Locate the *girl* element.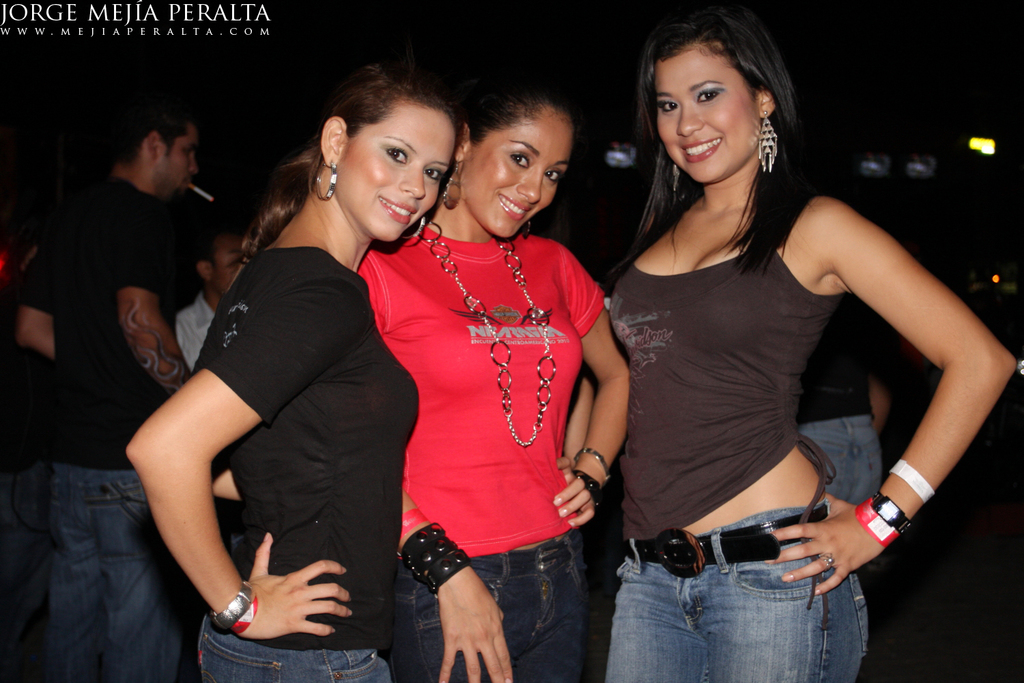
Element bbox: x1=350 y1=79 x2=631 y2=682.
